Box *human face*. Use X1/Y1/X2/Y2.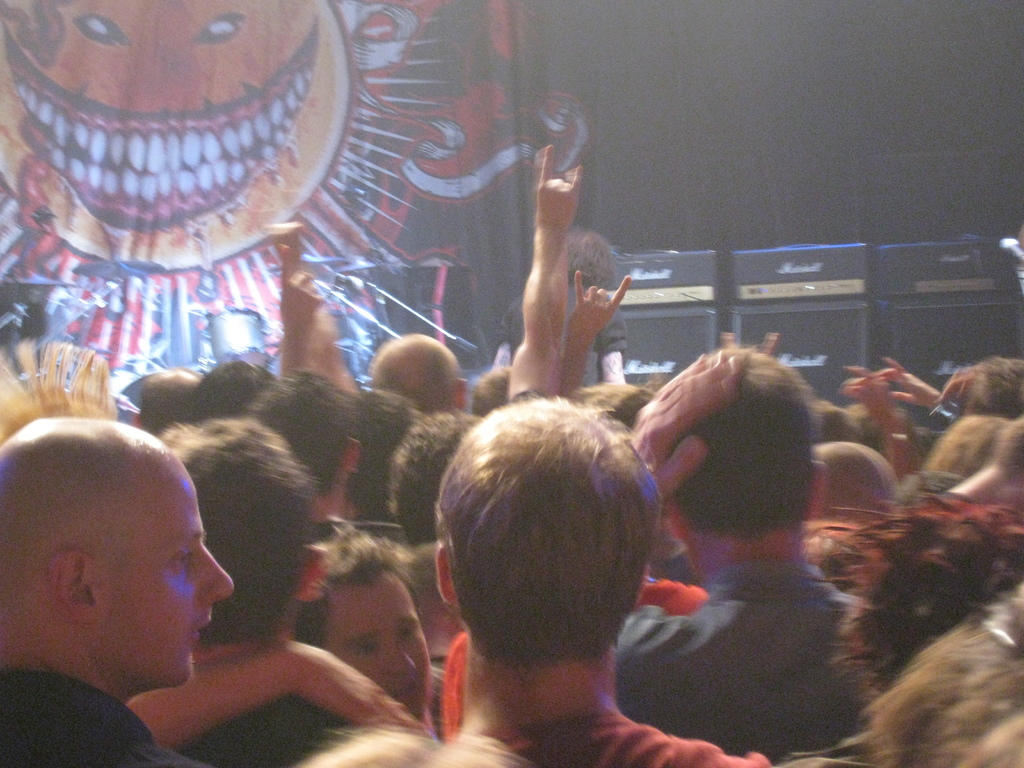
97/463/234/687.
